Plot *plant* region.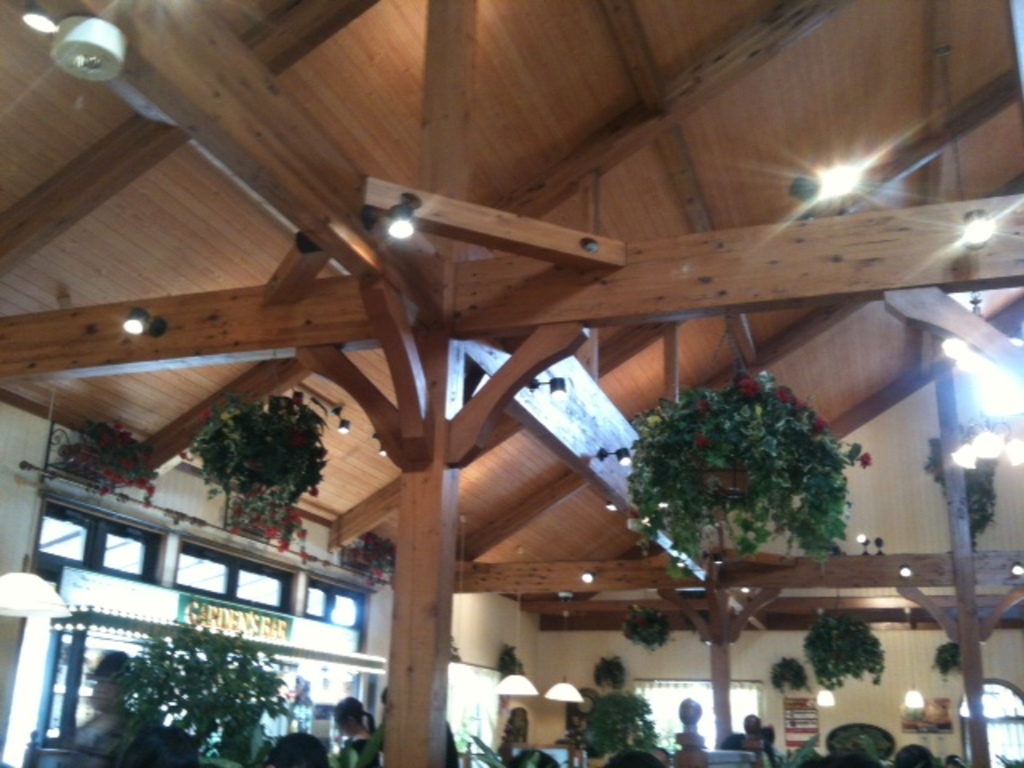
Plotted at pyautogui.locateOnScreen(184, 382, 336, 573).
